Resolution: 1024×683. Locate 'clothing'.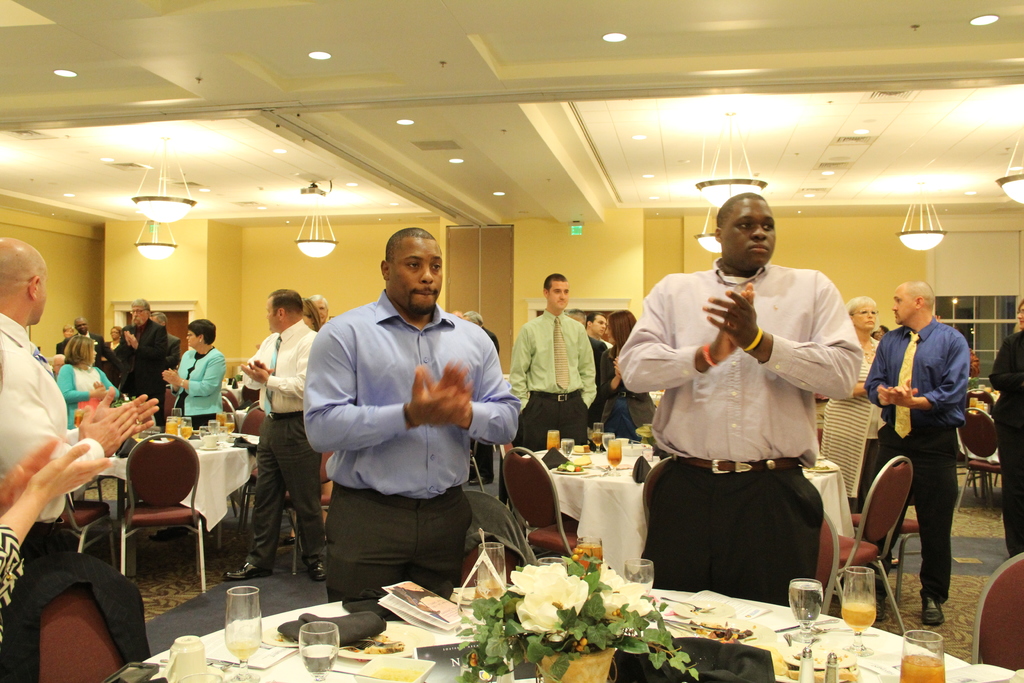
bbox=(56, 354, 126, 428).
